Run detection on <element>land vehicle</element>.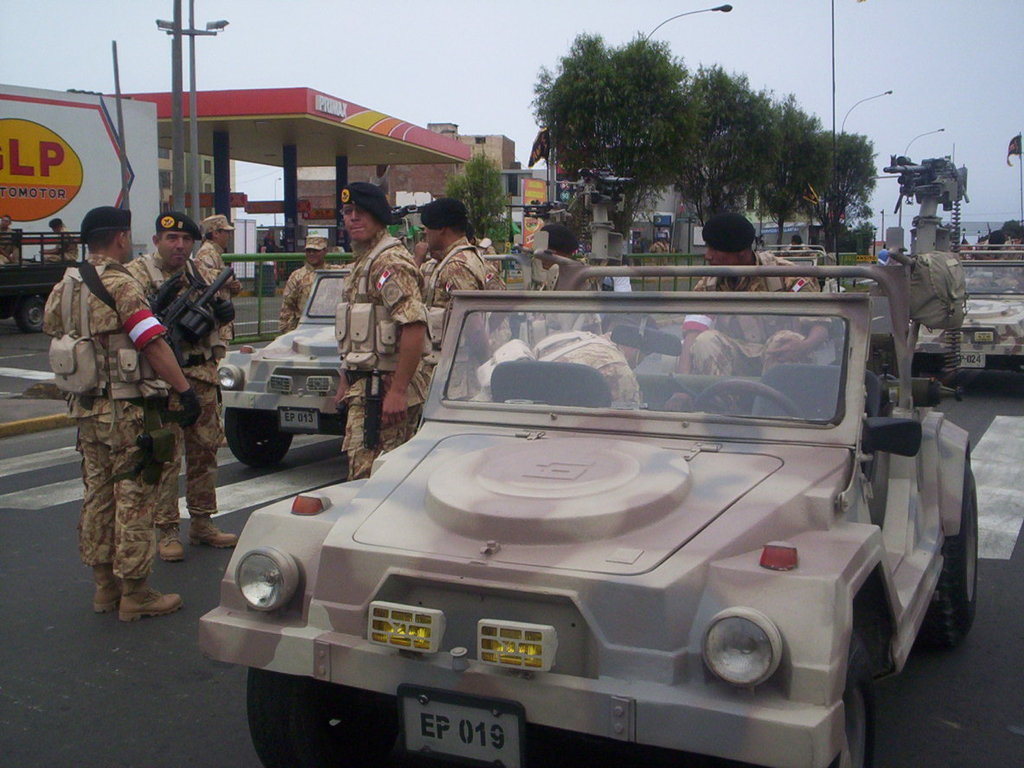
Result: BBox(0, 229, 90, 334).
